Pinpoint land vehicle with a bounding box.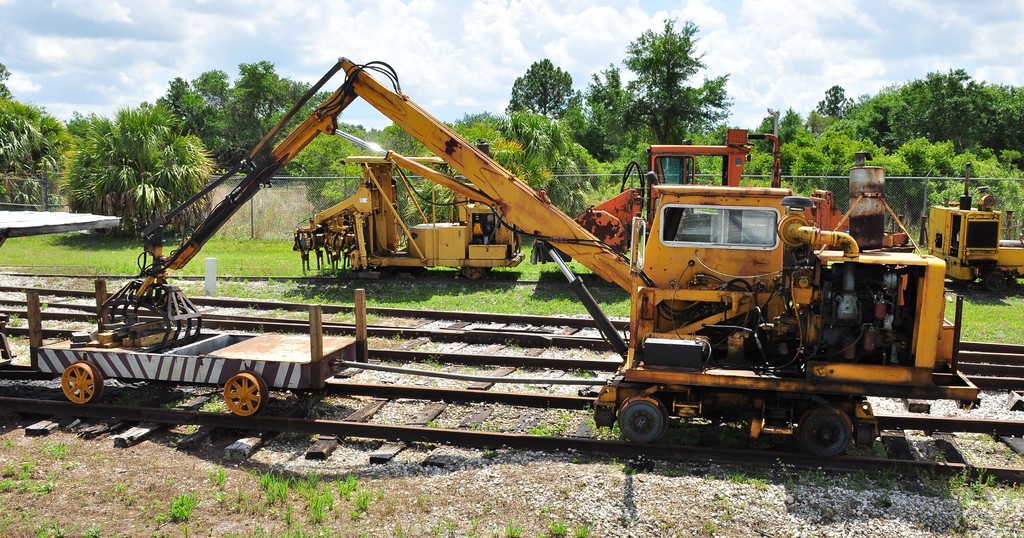
[928, 163, 1023, 291].
